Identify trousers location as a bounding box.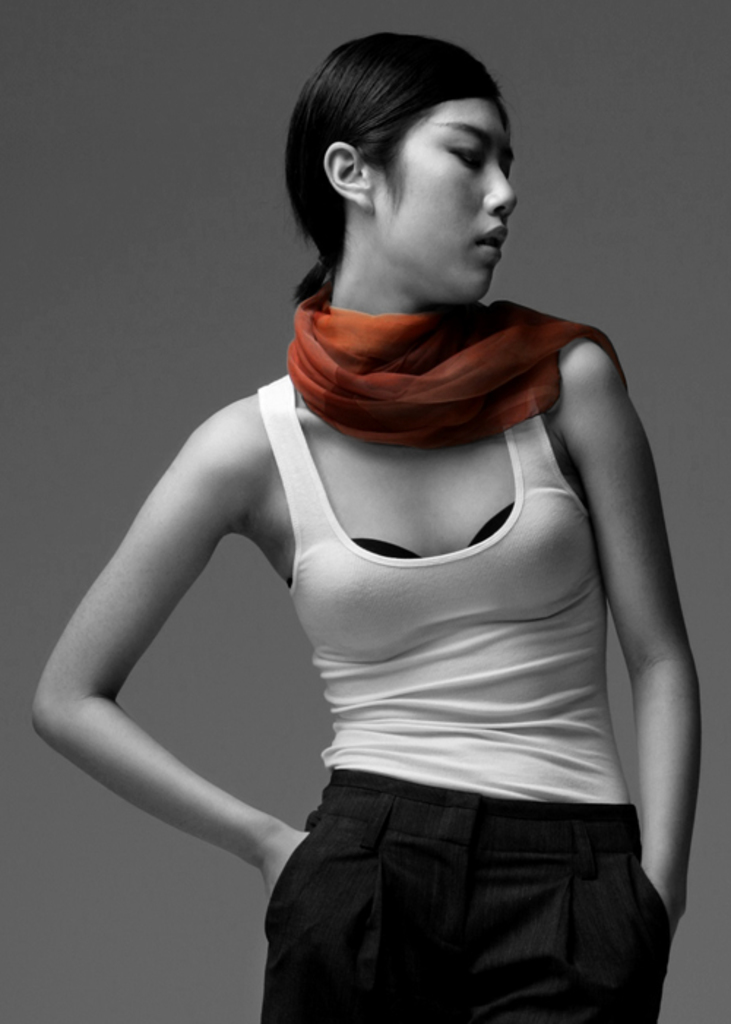
(249,761,673,1023).
